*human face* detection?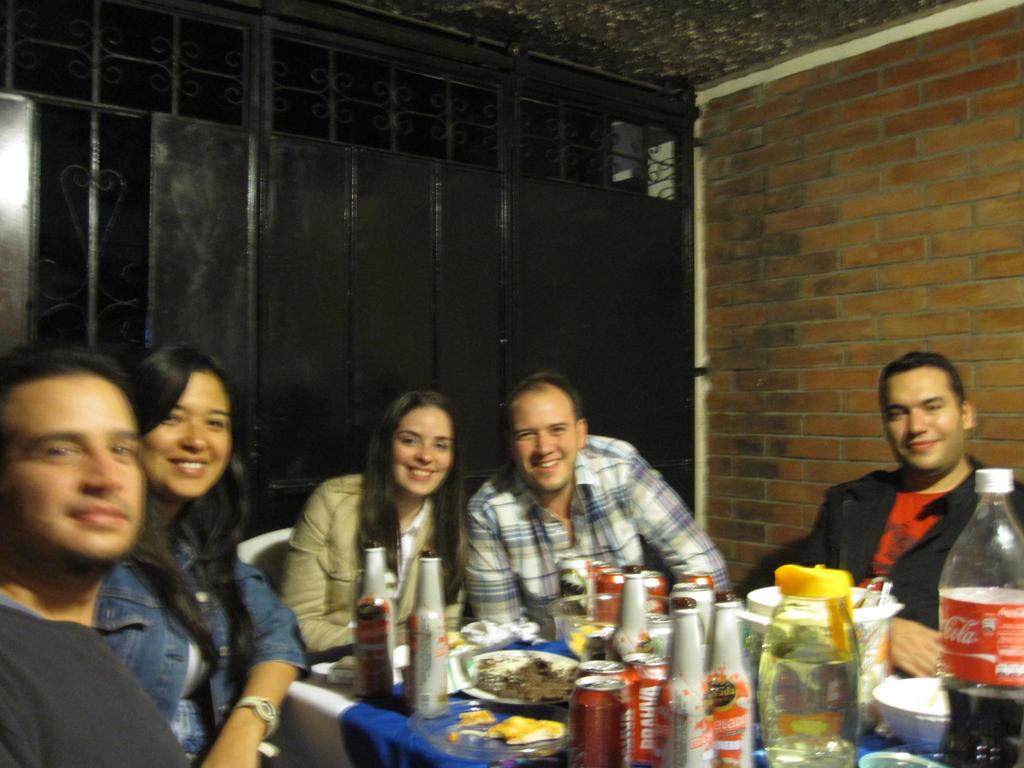
146:368:228:500
